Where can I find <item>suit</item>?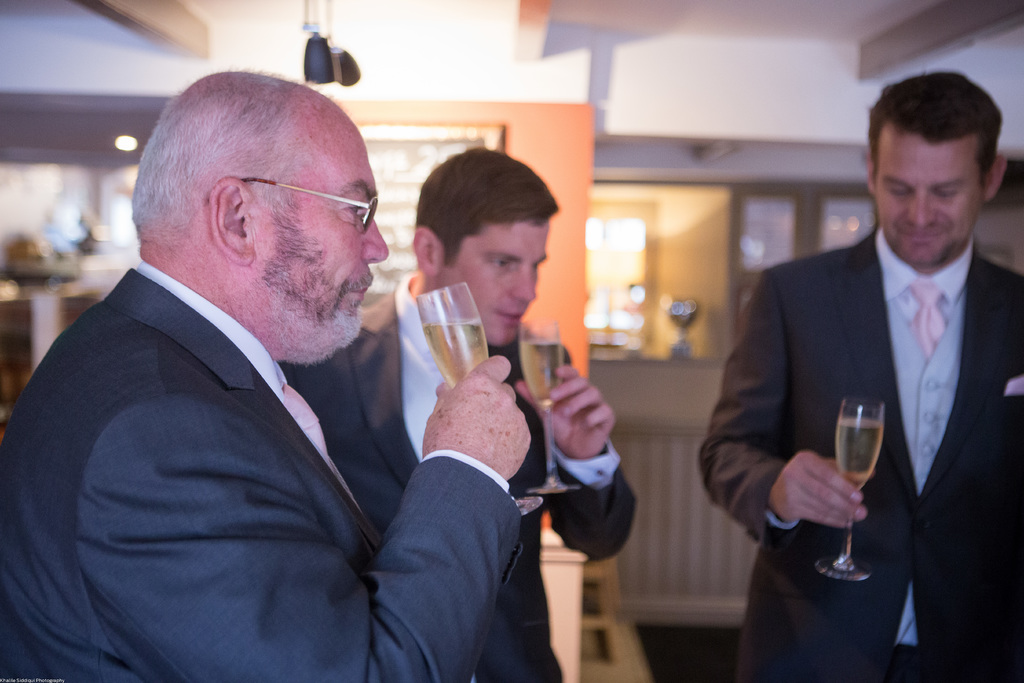
You can find it at left=0, top=264, right=527, bottom=682.
